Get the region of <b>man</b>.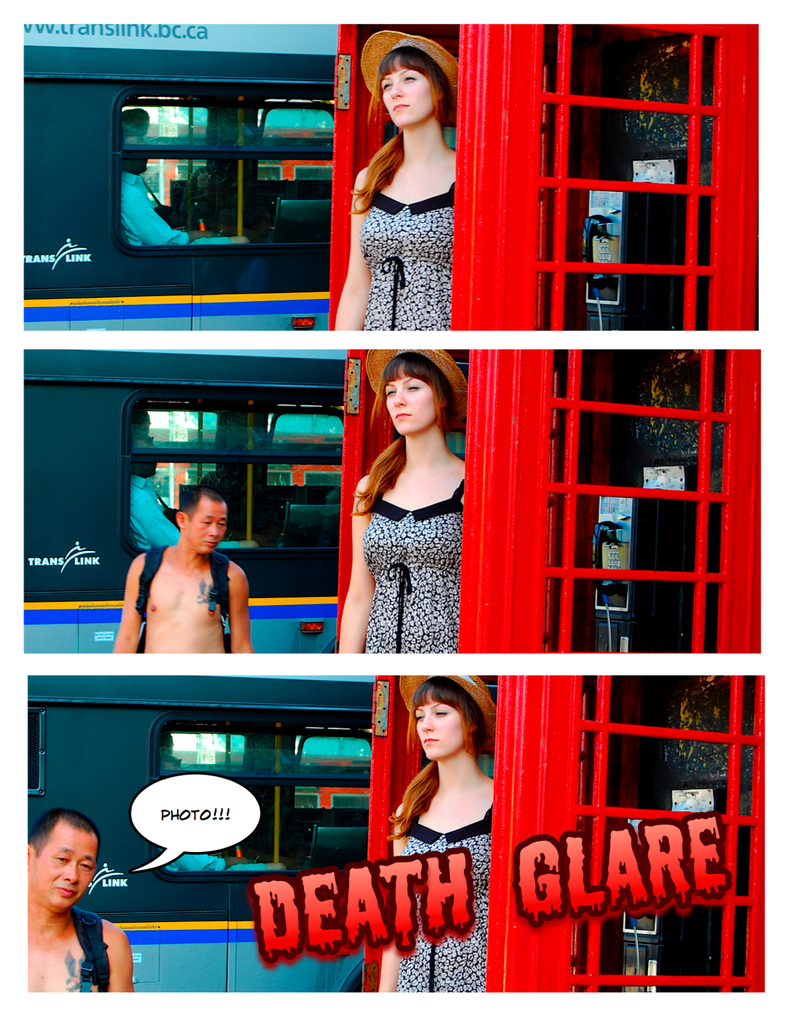
<region>26, 809, 134, 995</region>.
